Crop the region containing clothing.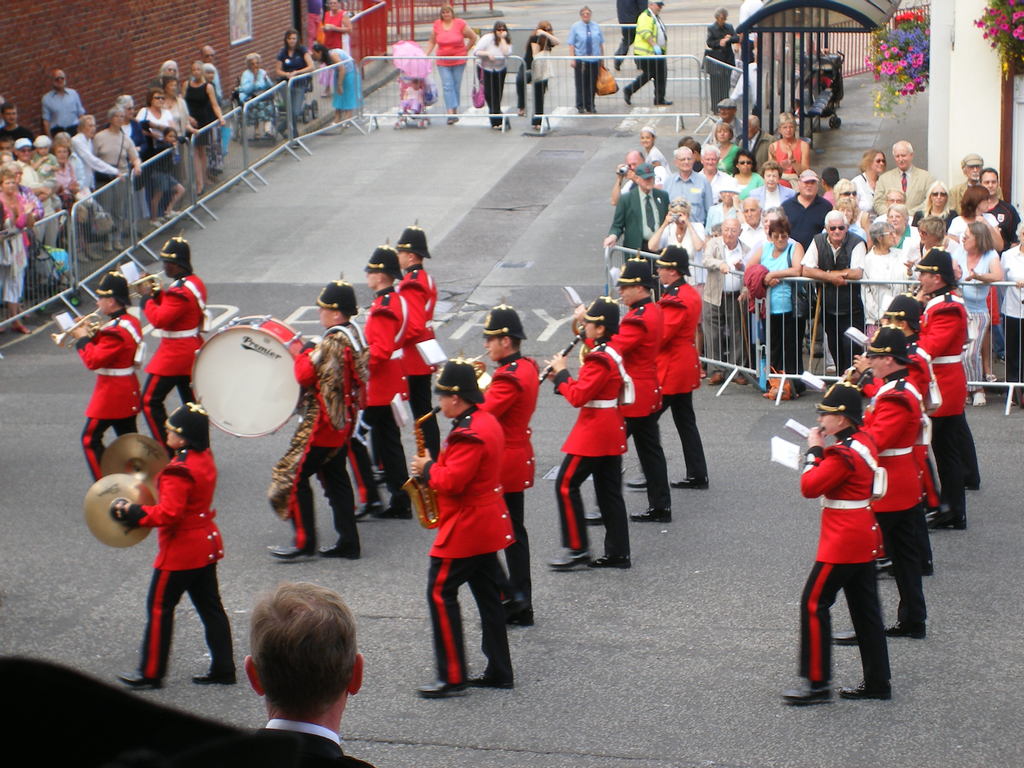
Crop region: bbox(180, 79, 216, 140).
